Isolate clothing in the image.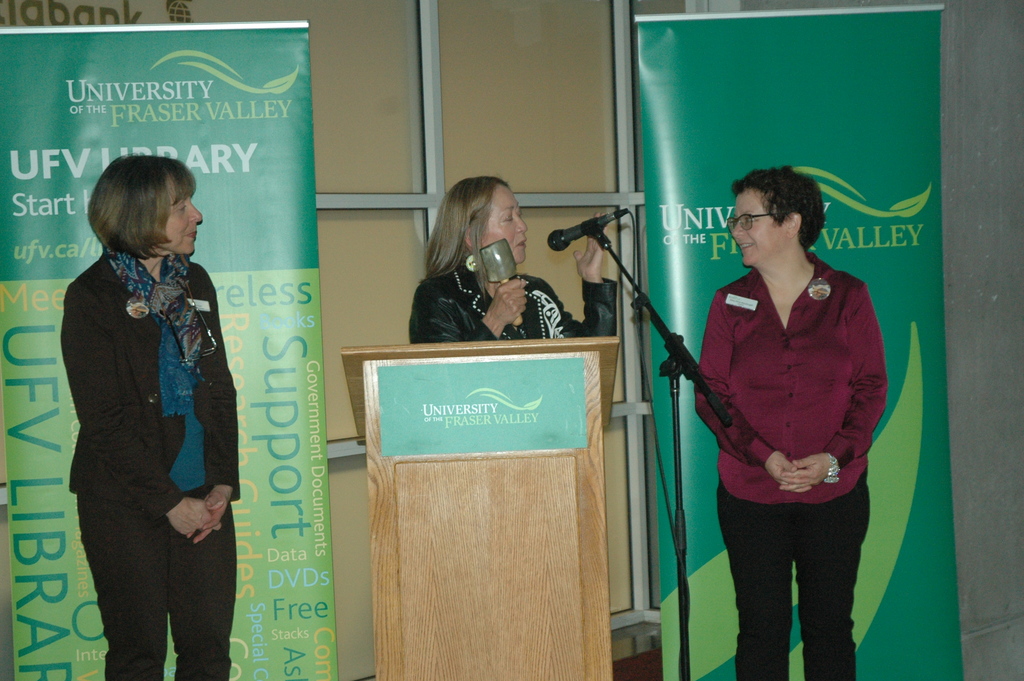
Isolated region: pyautogui.locateOnScreen(701, 232, 884, 614).
